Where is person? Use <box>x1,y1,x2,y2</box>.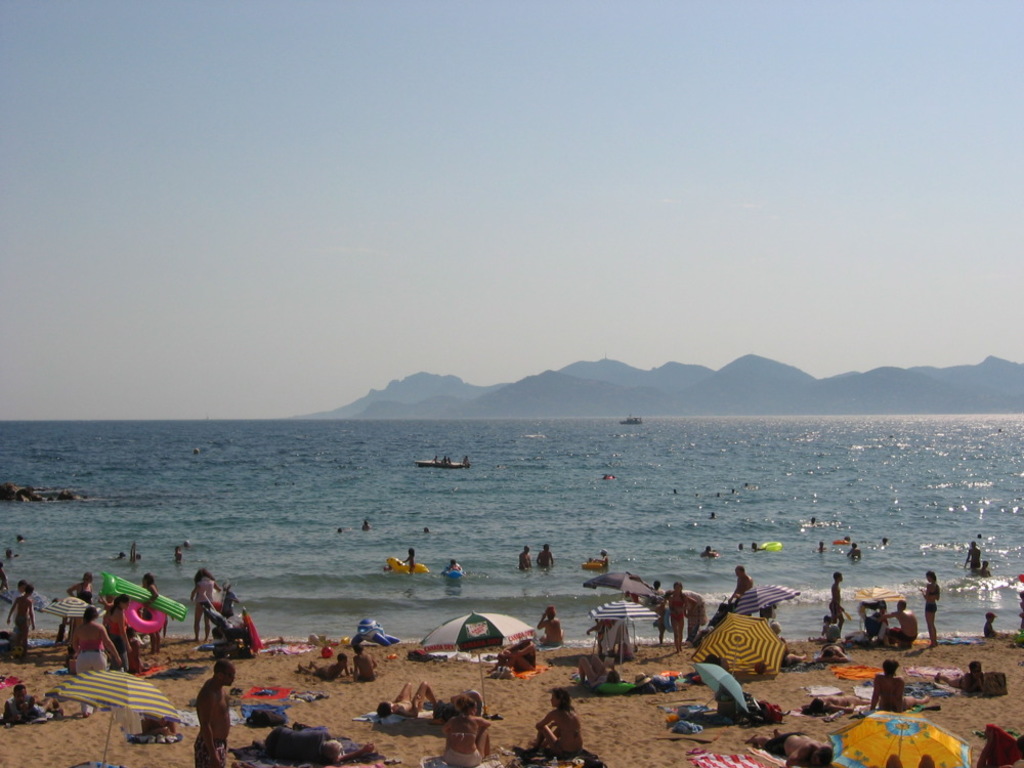
<box>535,605,564,647</box>.
